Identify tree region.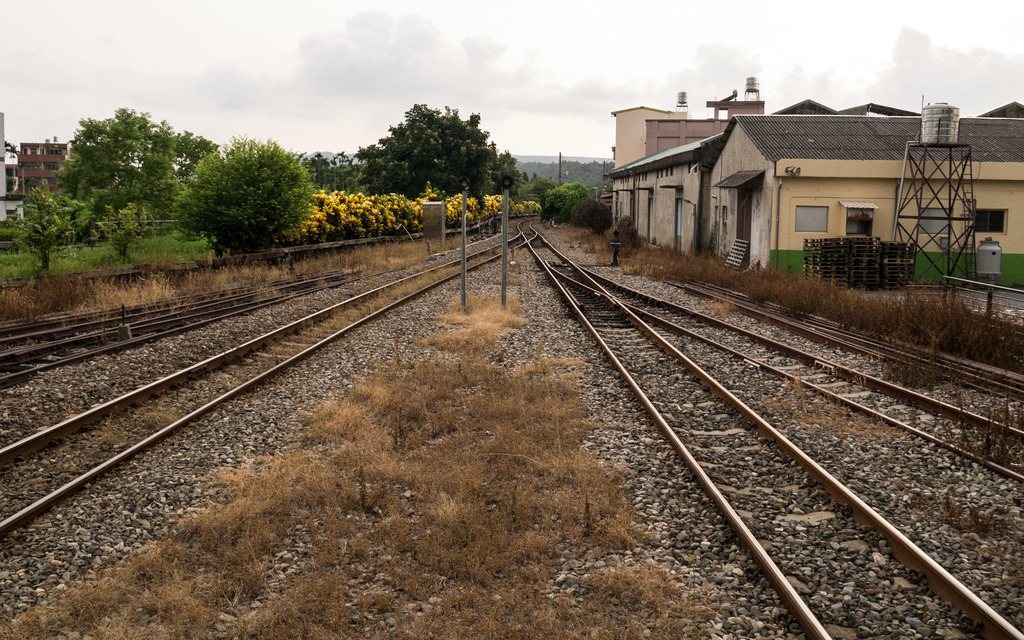
Region: [x1=6, y1=188, x2=83, y2=268].
